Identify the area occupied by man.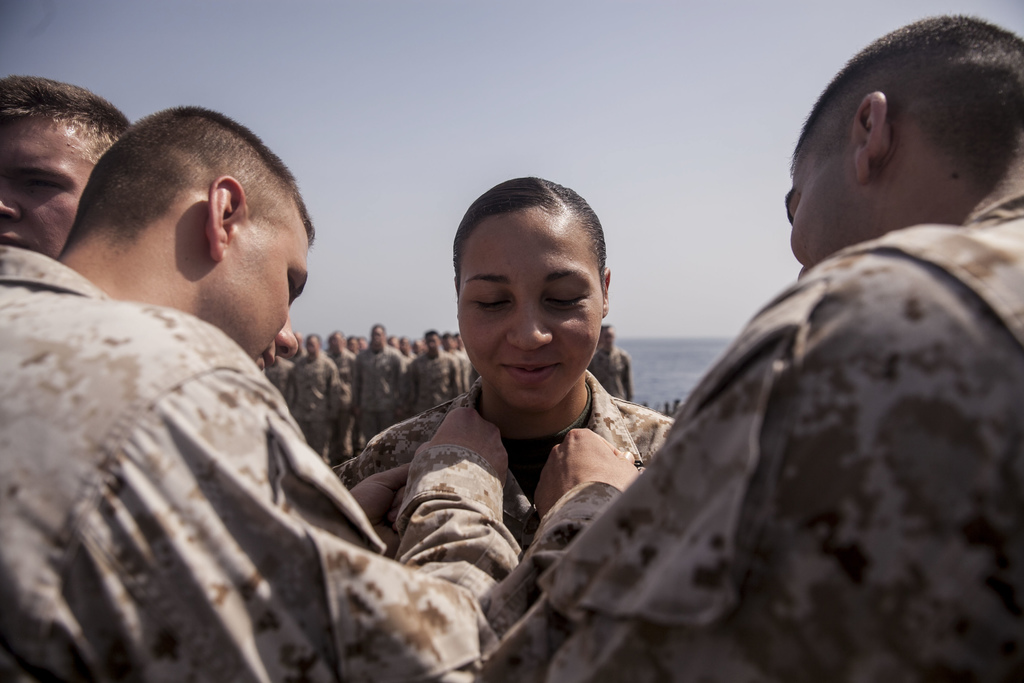
Area: locate(0, 73, 134, 262).
